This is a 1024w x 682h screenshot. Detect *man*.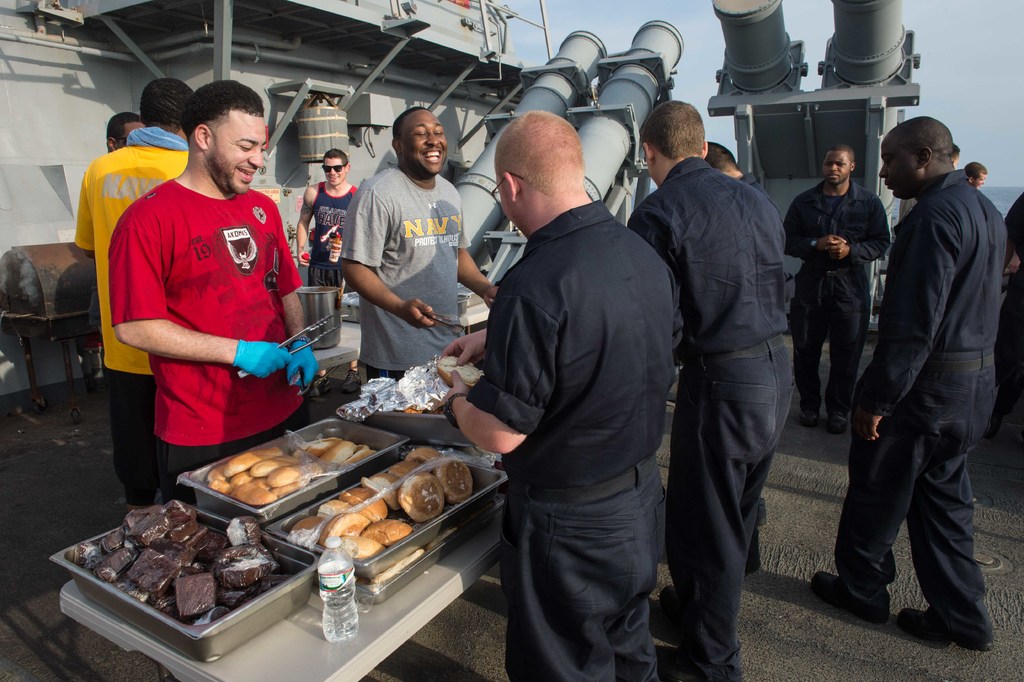
72/78/193/507.
